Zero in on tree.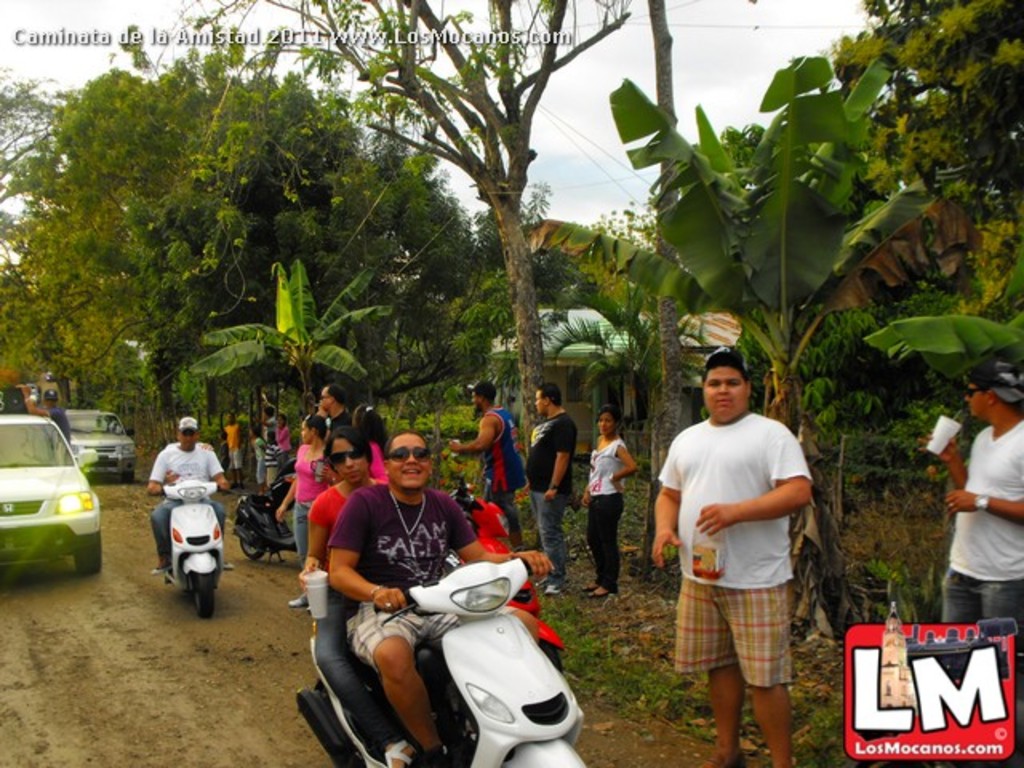
Zeroed in: bbox=[11, 66, 434, 427].
